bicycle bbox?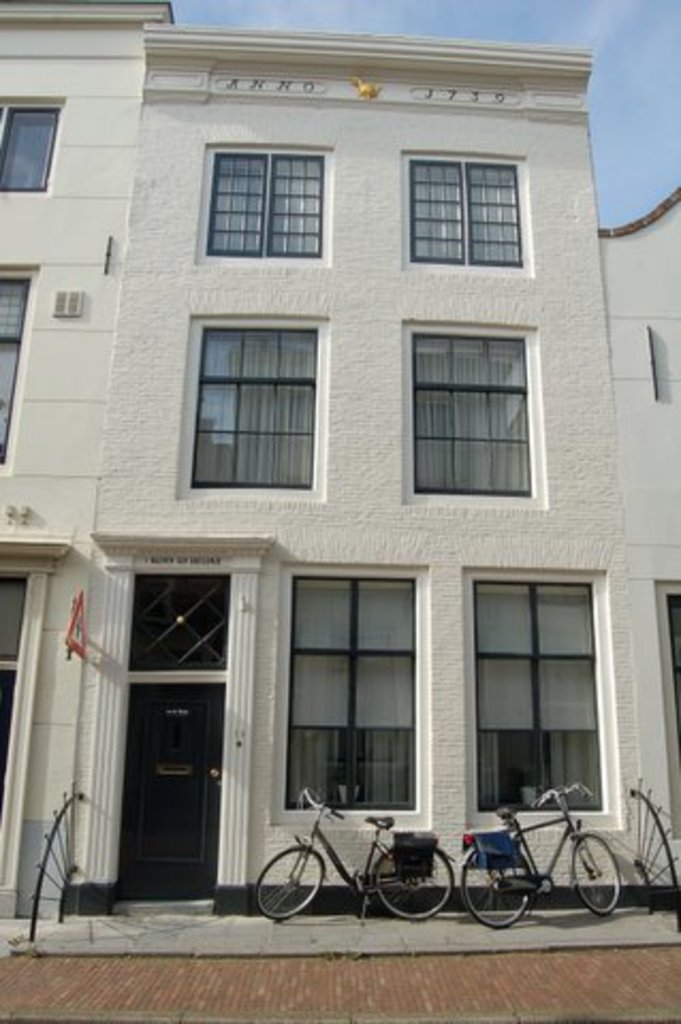
l=453, t=777, r=636, b=956
